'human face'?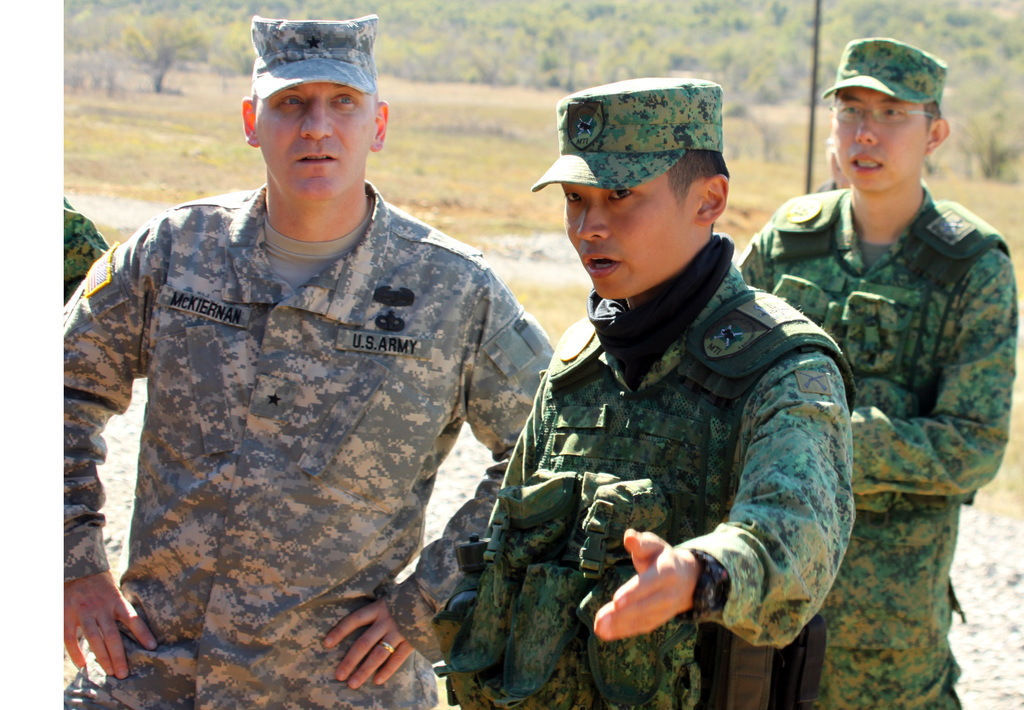
pyautogui.locateOnScreen(254, 82, 377, 200)
